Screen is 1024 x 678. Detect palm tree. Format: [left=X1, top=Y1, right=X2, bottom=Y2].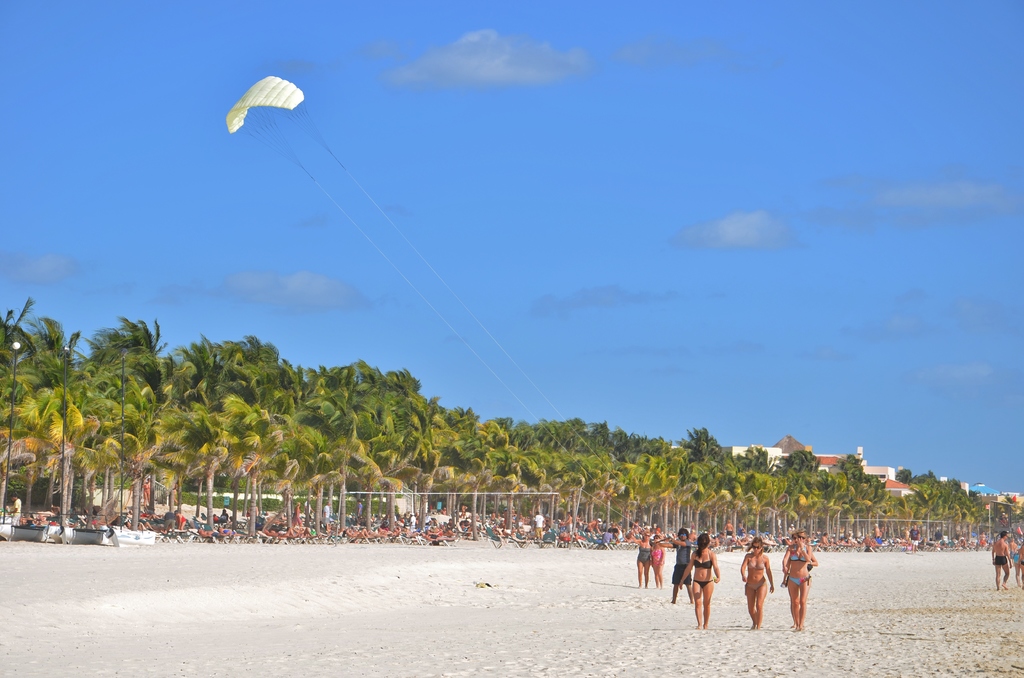
[left=481, top=427, right=532, bottom=526].
